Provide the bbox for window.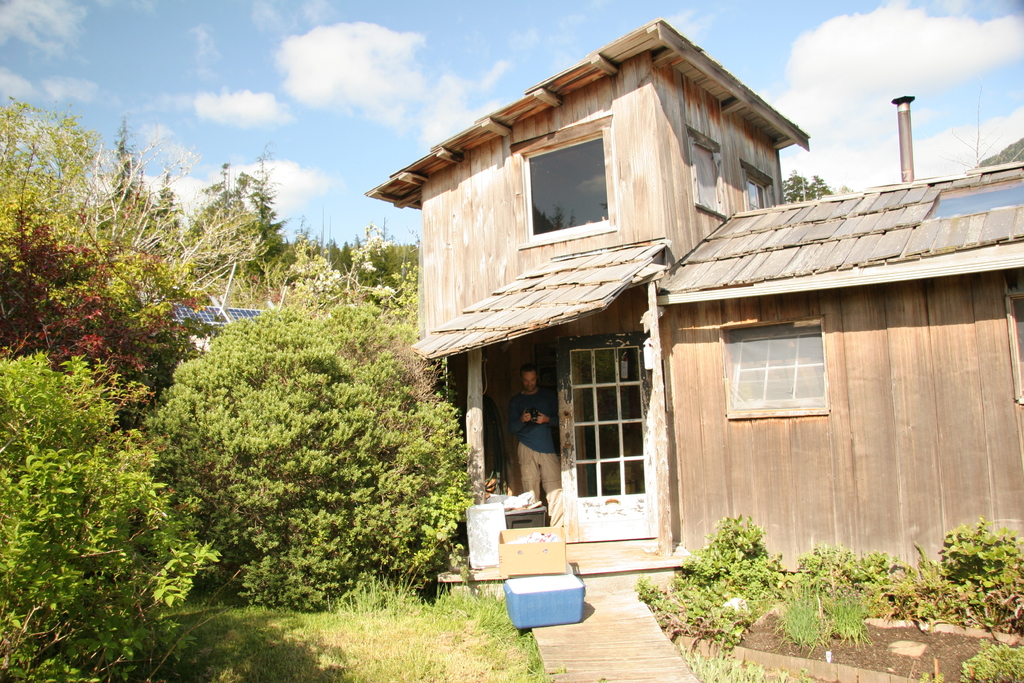
{"x1": 735, "y1": 317, "x2": 844, "y2": 424}.
